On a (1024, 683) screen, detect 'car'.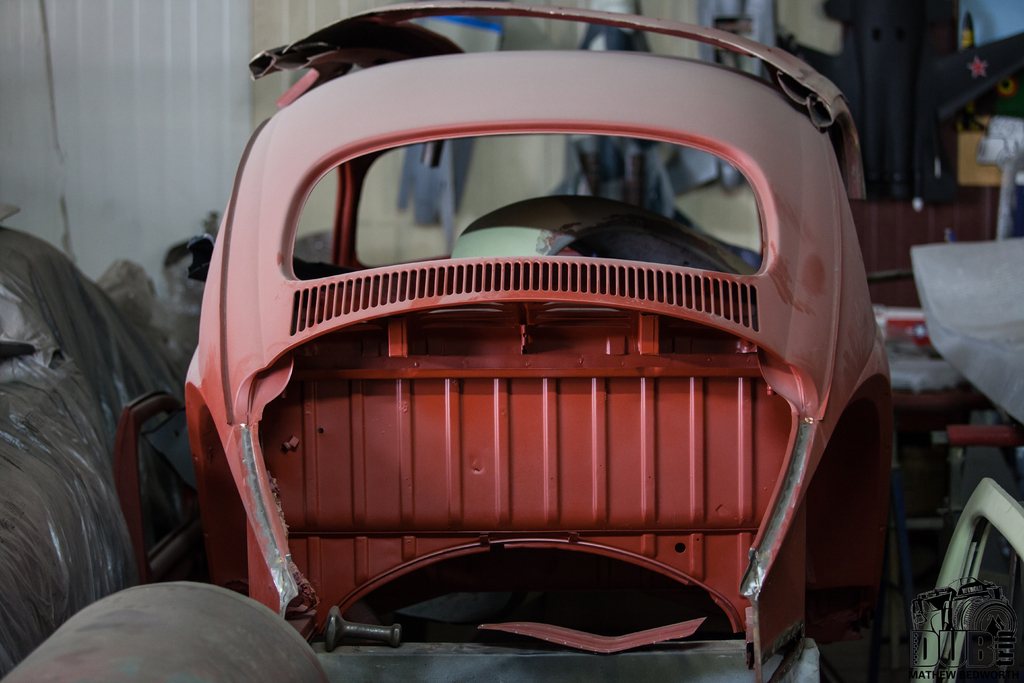
bbox=(185, 2, 896, 680).
